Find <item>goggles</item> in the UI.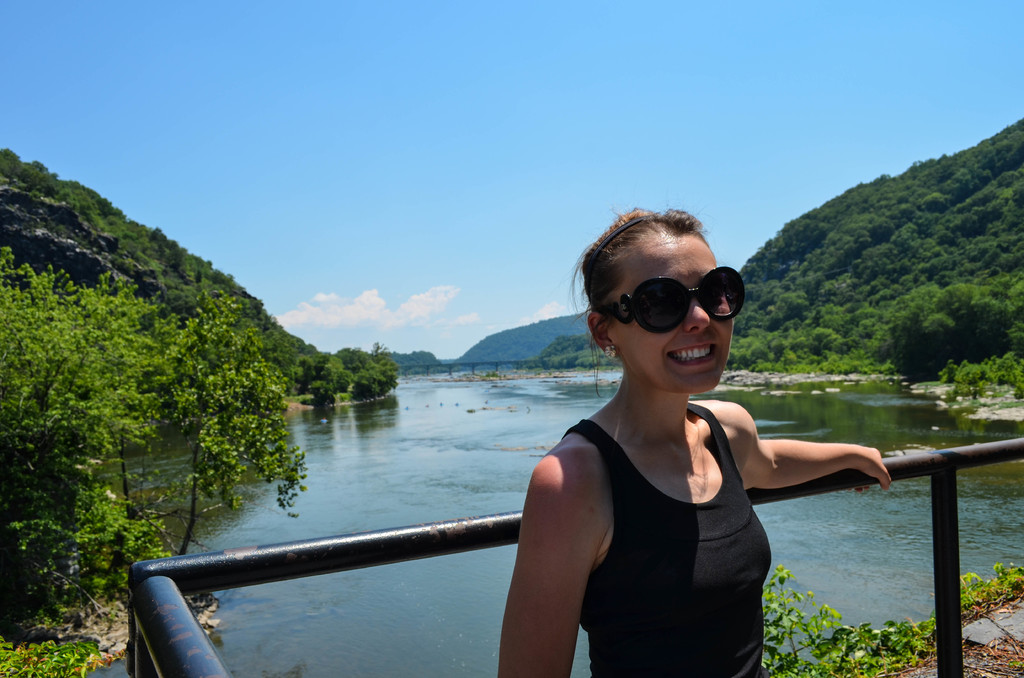
UI element at pyautogui.locateOnScreen(602, 262, 739, 337).
